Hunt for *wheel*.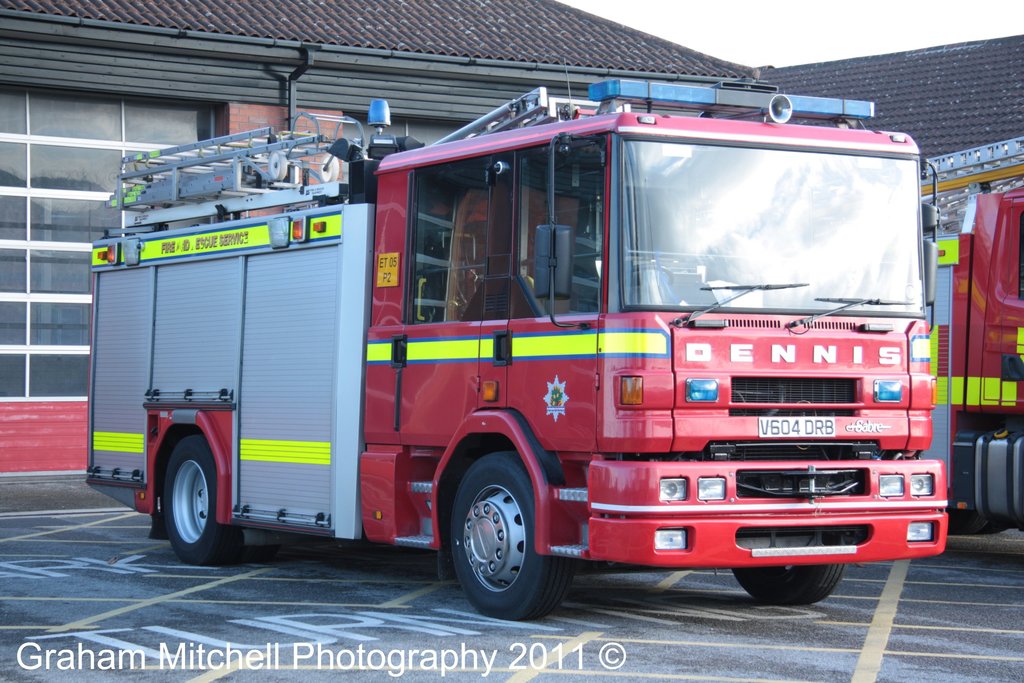
Hunted down at left=619, top=263, right=674, bottom=290.
